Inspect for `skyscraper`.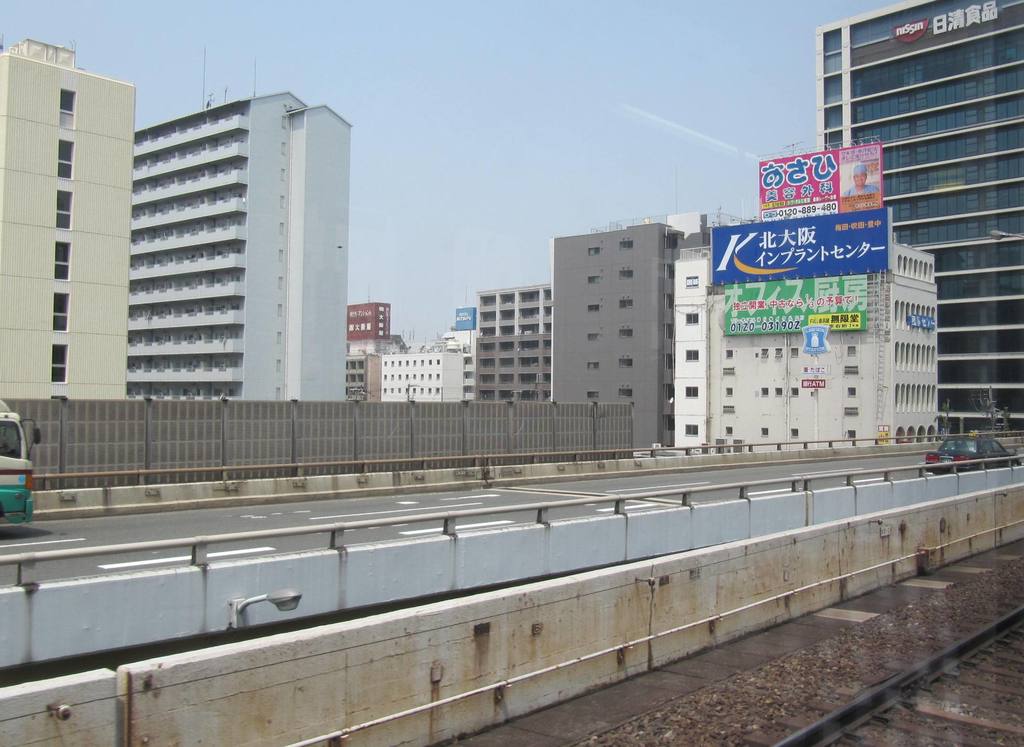
Inspection: <box>811,0,1023,437</box>.
